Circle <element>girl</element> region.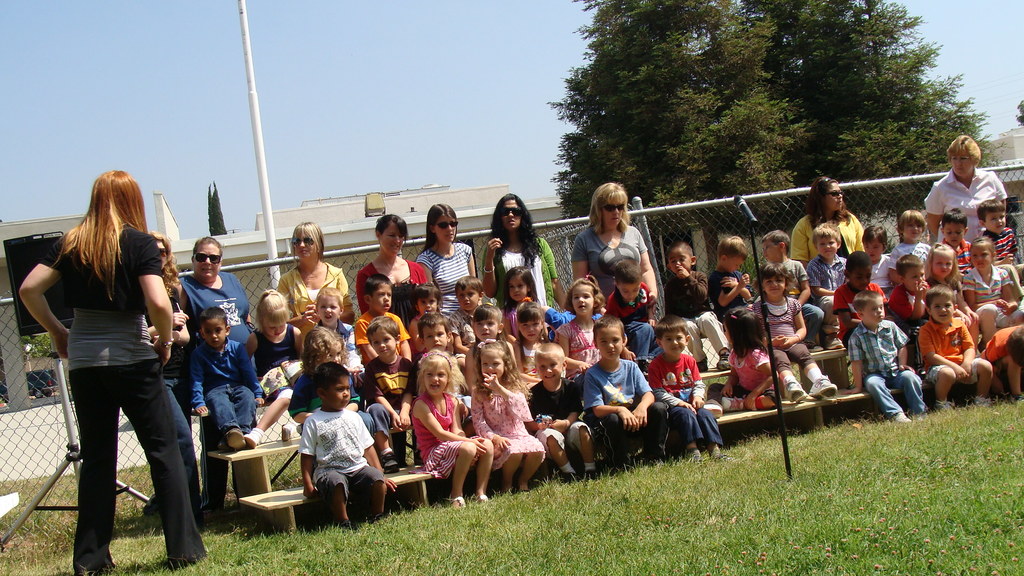
Region: x1=925, y1=244, x2=977, y2=352.
